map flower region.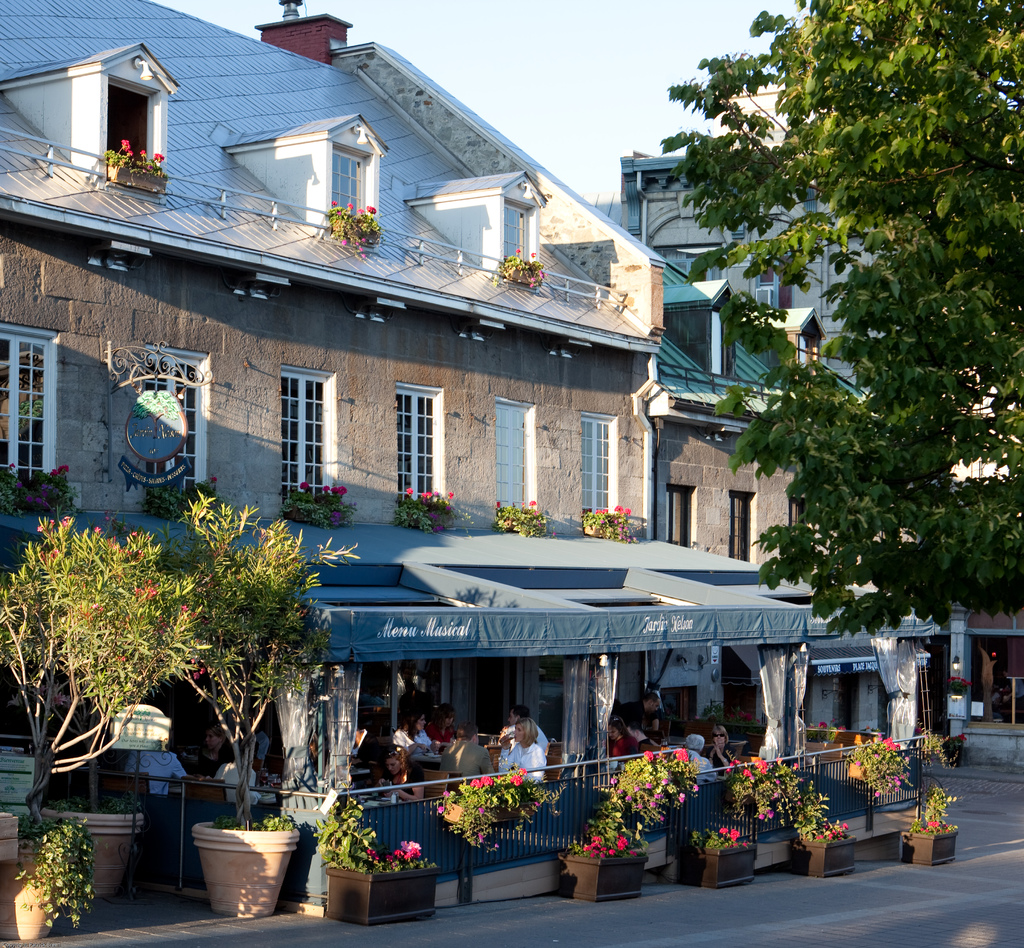
Mapped to x1=495 y1=500 x2=500 y2=508.
